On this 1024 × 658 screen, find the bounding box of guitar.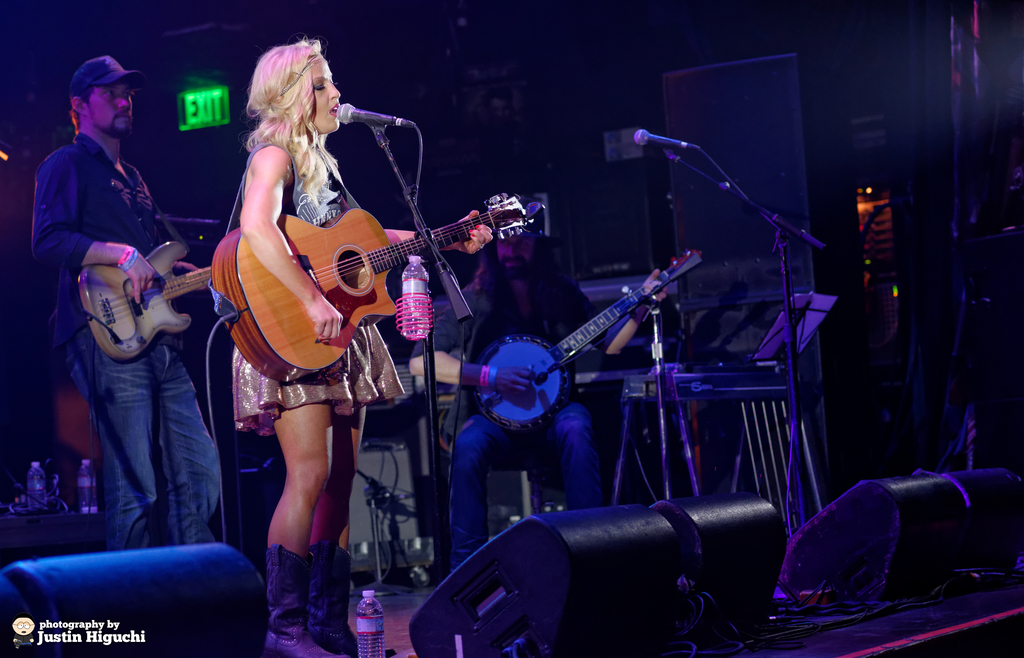
Bounding box: (76, 236, 229, 362).
